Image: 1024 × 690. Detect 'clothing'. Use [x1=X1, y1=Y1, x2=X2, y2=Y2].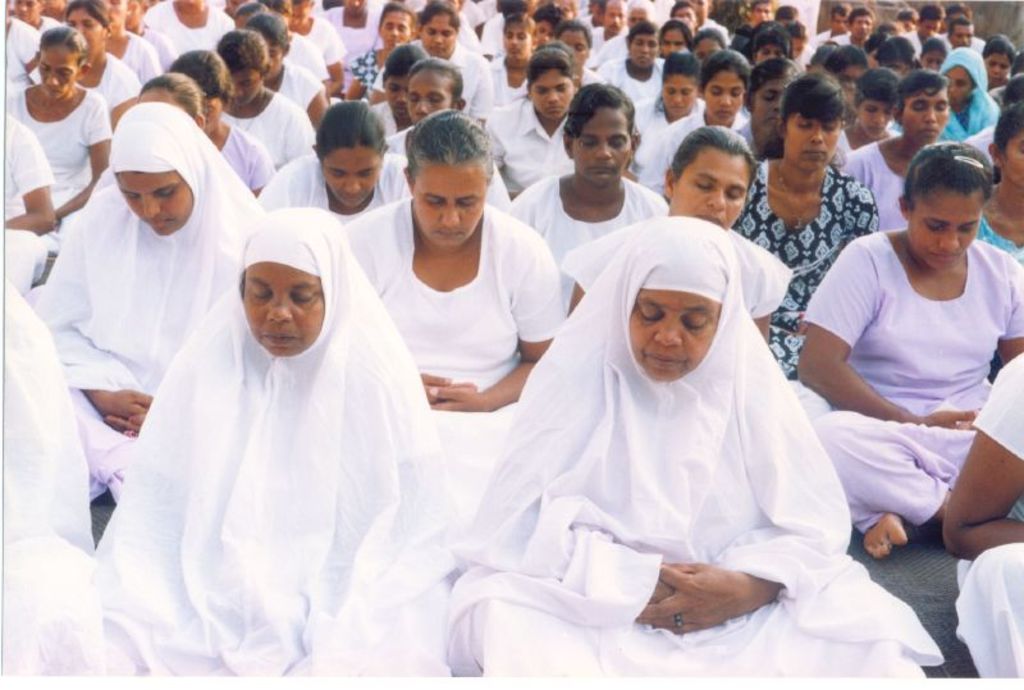
[x1=0, y1=269, x2=105, y2=676].
